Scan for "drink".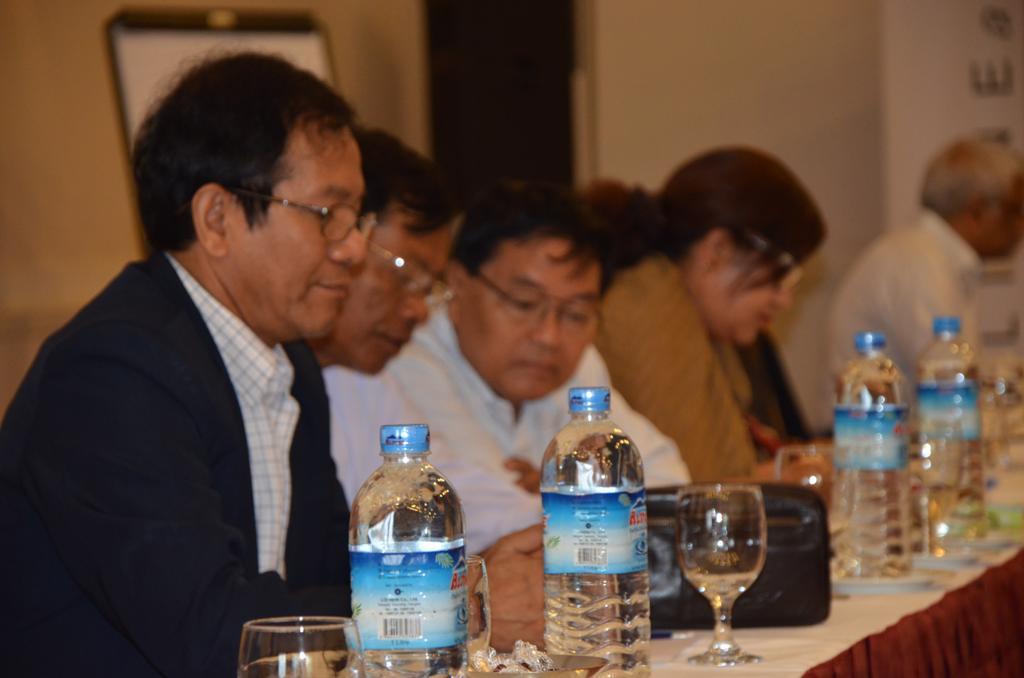
Scan result: {"x1": 541, "y1": 383, "x2": 650, "y2": 676}.
